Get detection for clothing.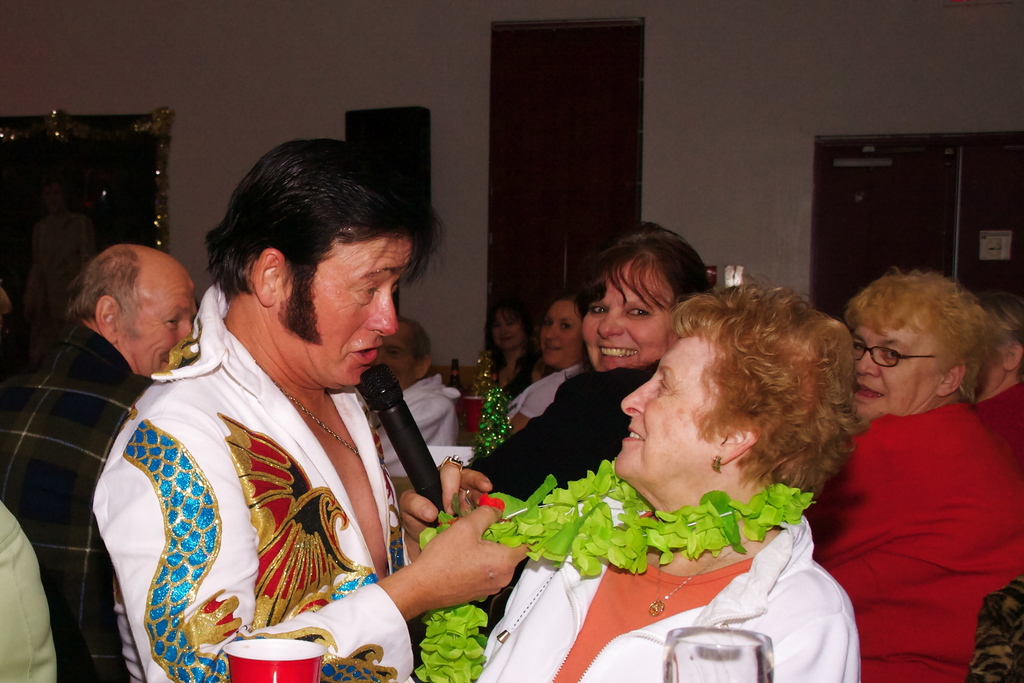
Detection: box=[858, 389, 1023, 682].
